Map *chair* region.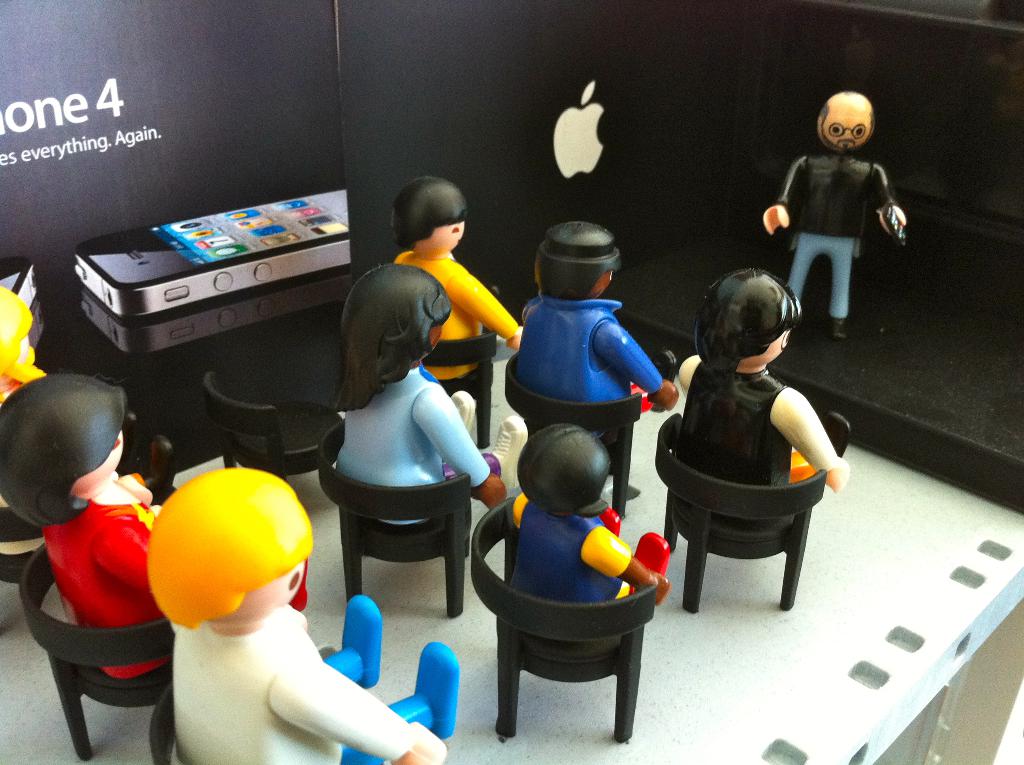
Mapped to box(311, 407, 481, 615).
